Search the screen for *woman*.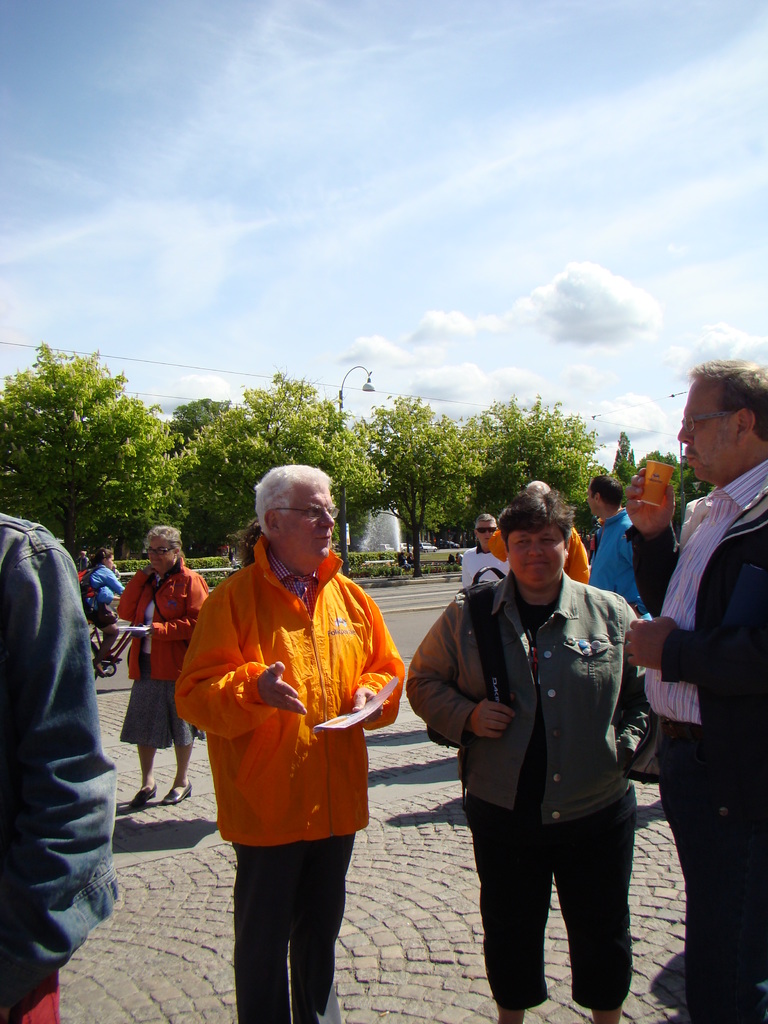
Found at (111,522,206,810).
